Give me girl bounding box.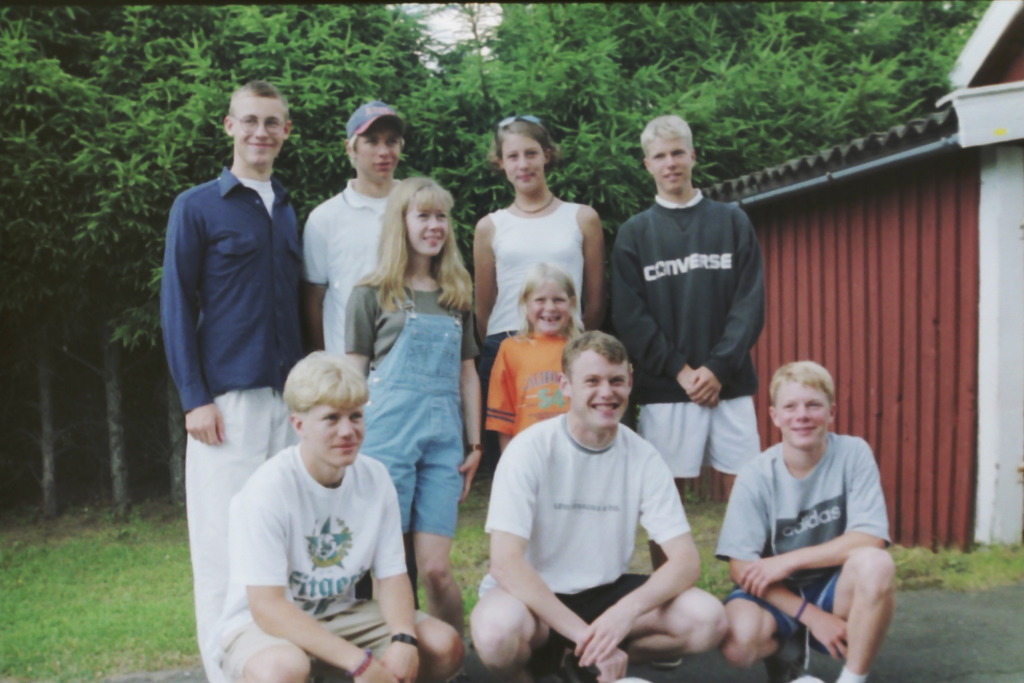
[x1=483, y1=259, x2=586, y2=450].
